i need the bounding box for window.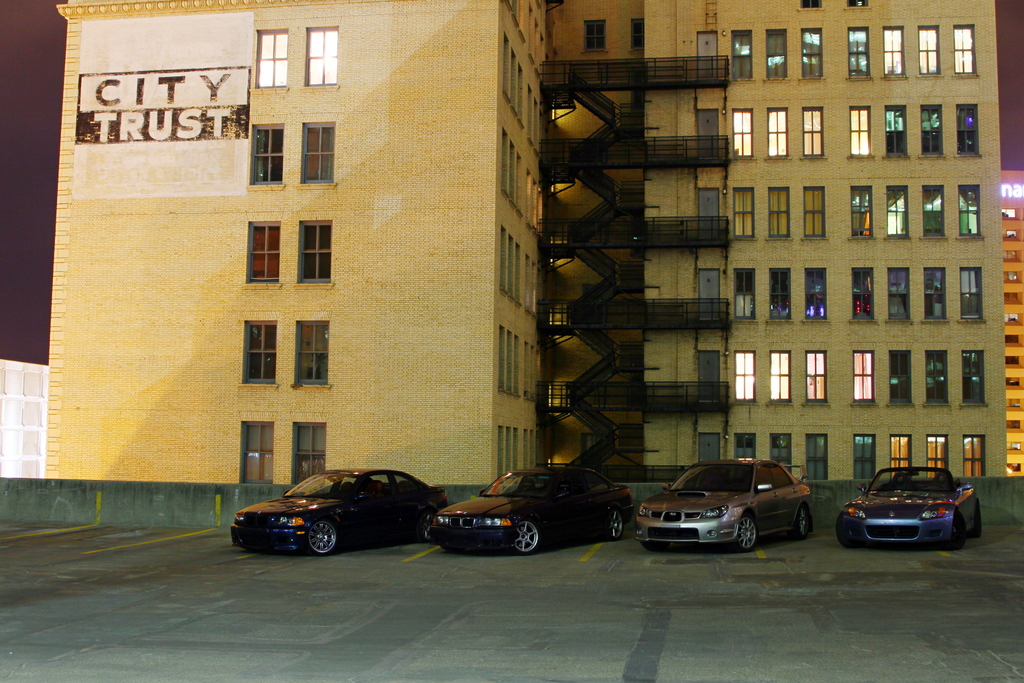
Here it is: x1=242, y1=324, x2=280, y2=386.
